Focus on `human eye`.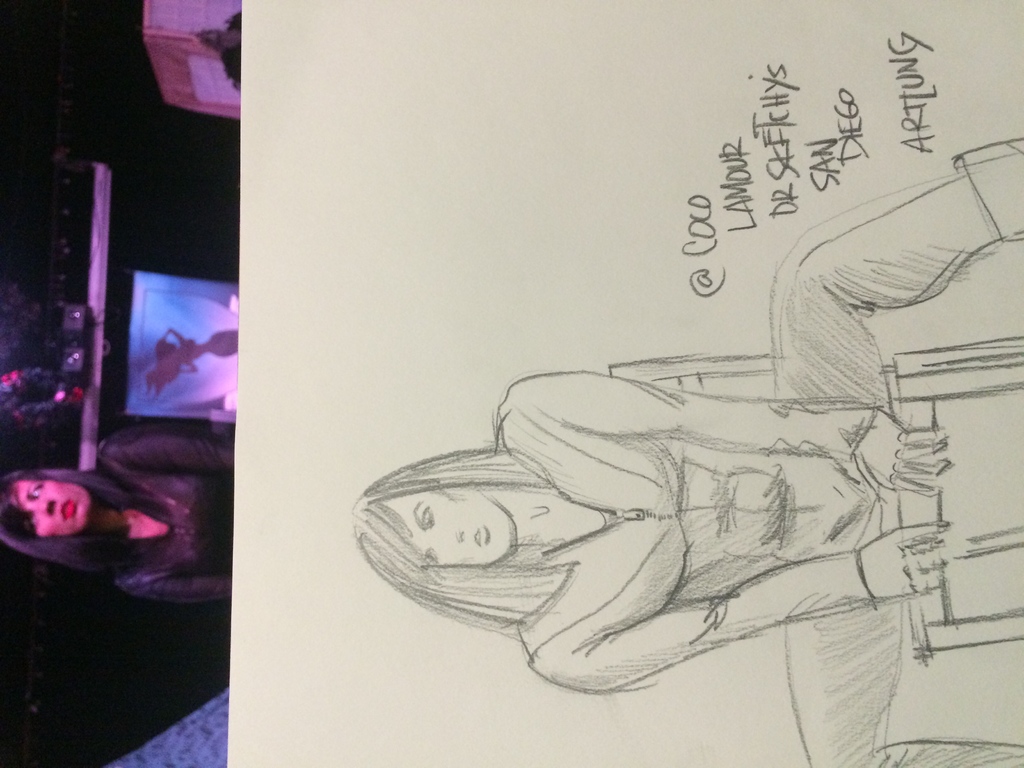
Focused at crop(420, 502, 435, 529).
